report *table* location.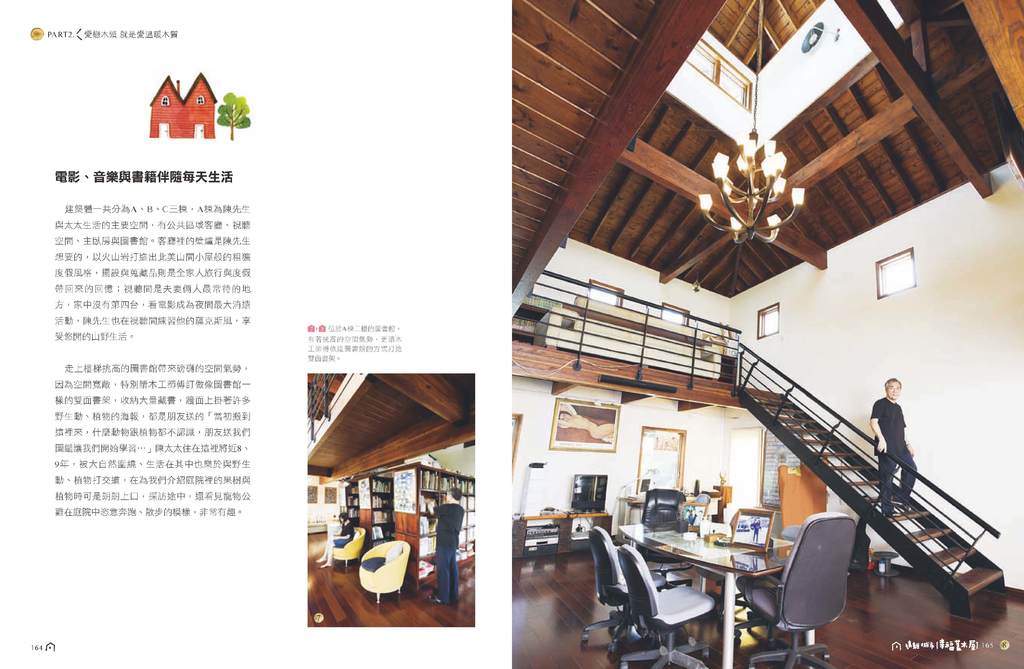
Report: <box>618,533,806,663</box>.
